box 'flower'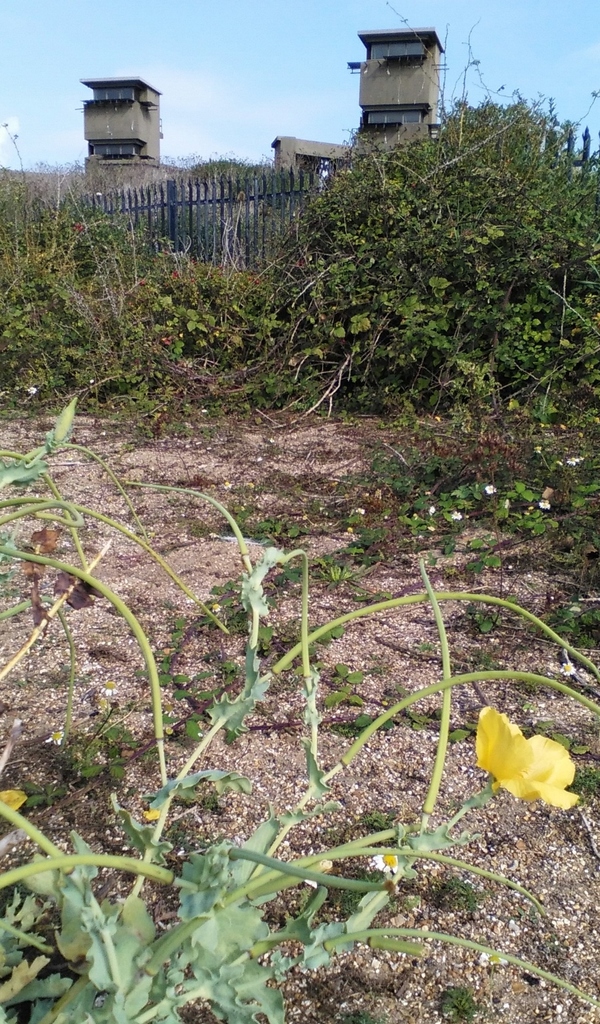
(left=476, top=715, right=583, bottom=809)
